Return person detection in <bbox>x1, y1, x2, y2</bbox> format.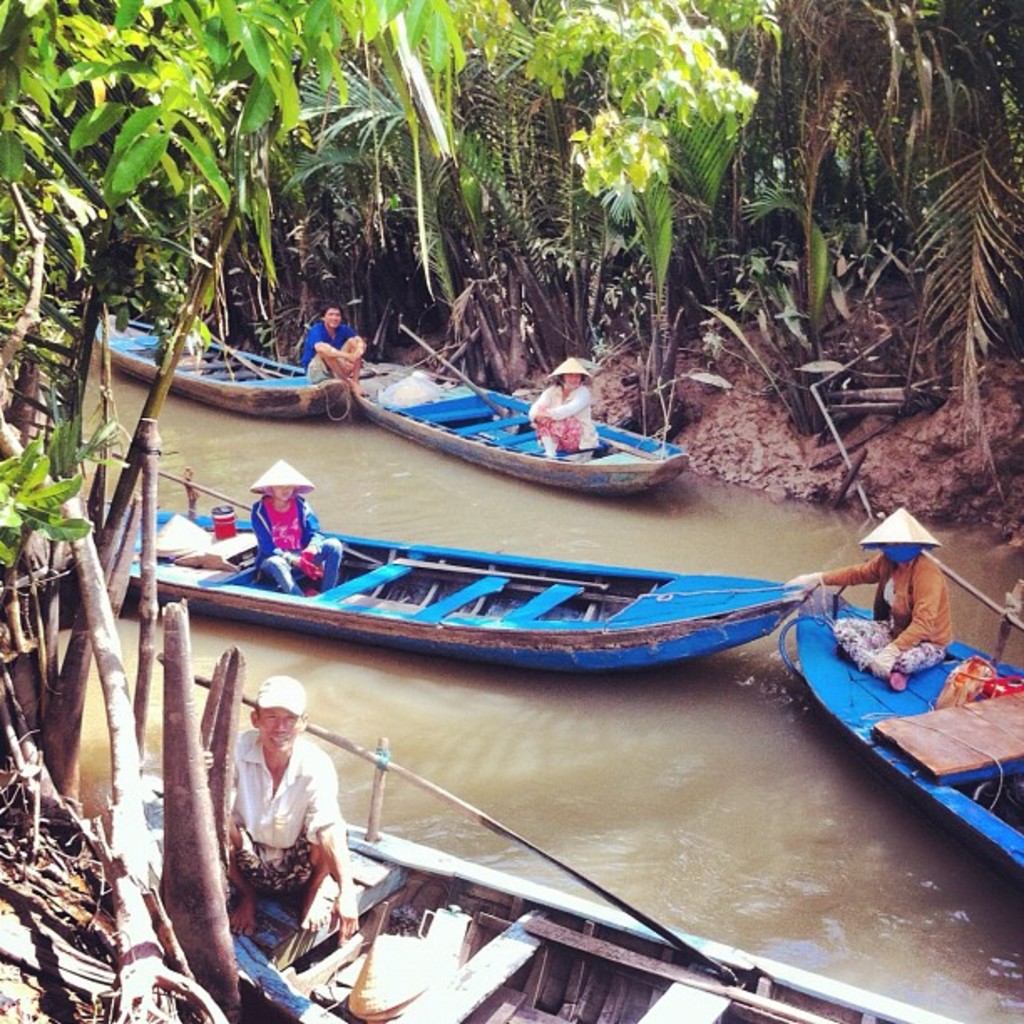
<bbox>248, 457, 345, 596</bbox>.
